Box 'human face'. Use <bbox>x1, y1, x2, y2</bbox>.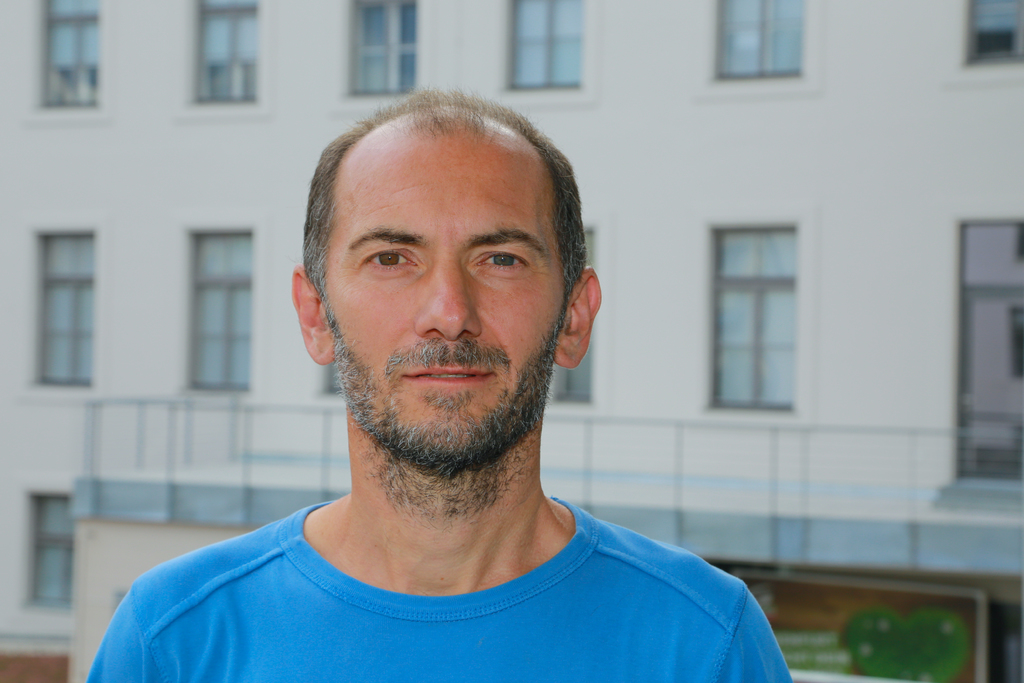
<bbox>342, 136, 548, 474</bbox>.
